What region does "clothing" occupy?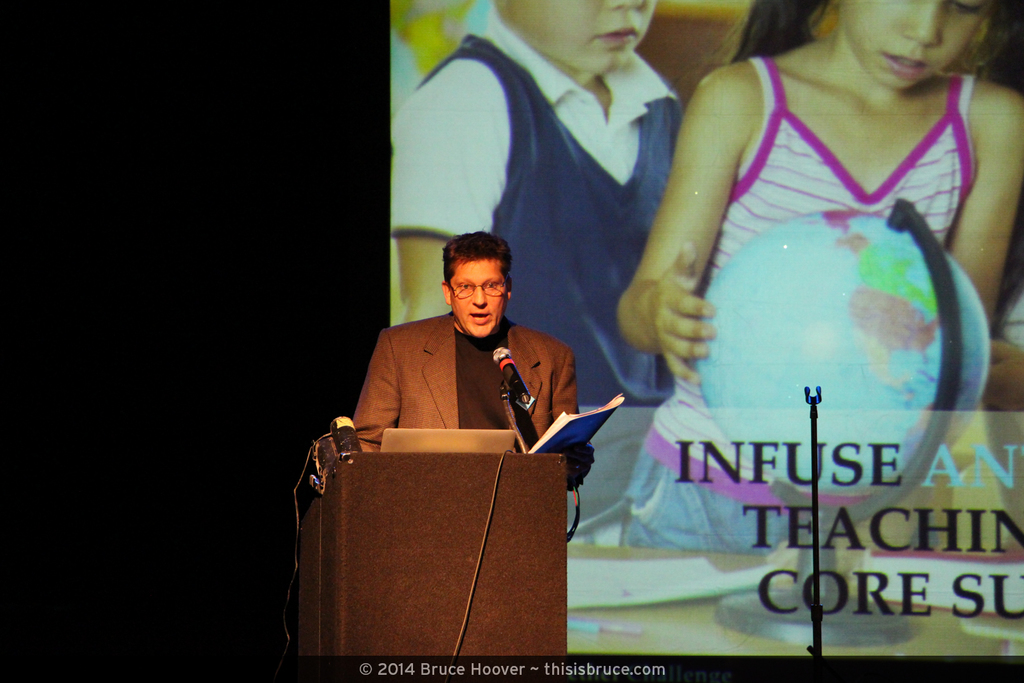
[619, 53, 977, 545].
